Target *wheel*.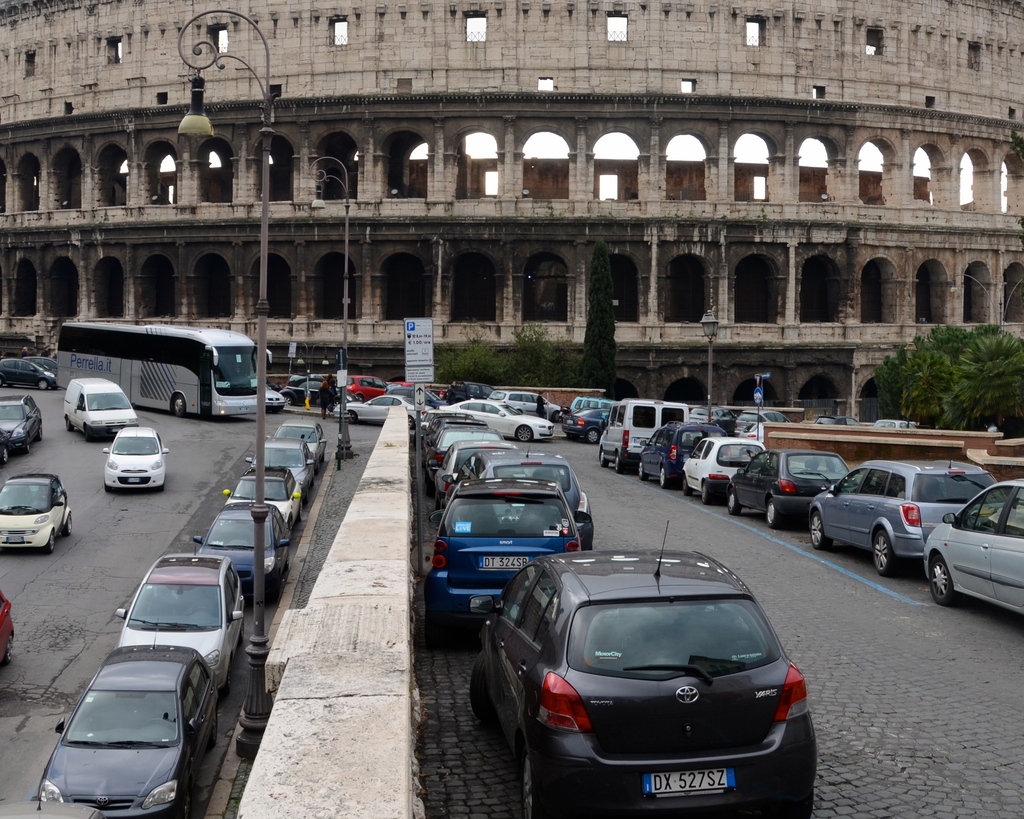
Target region: bbox=[332, 399, 340, 409].
